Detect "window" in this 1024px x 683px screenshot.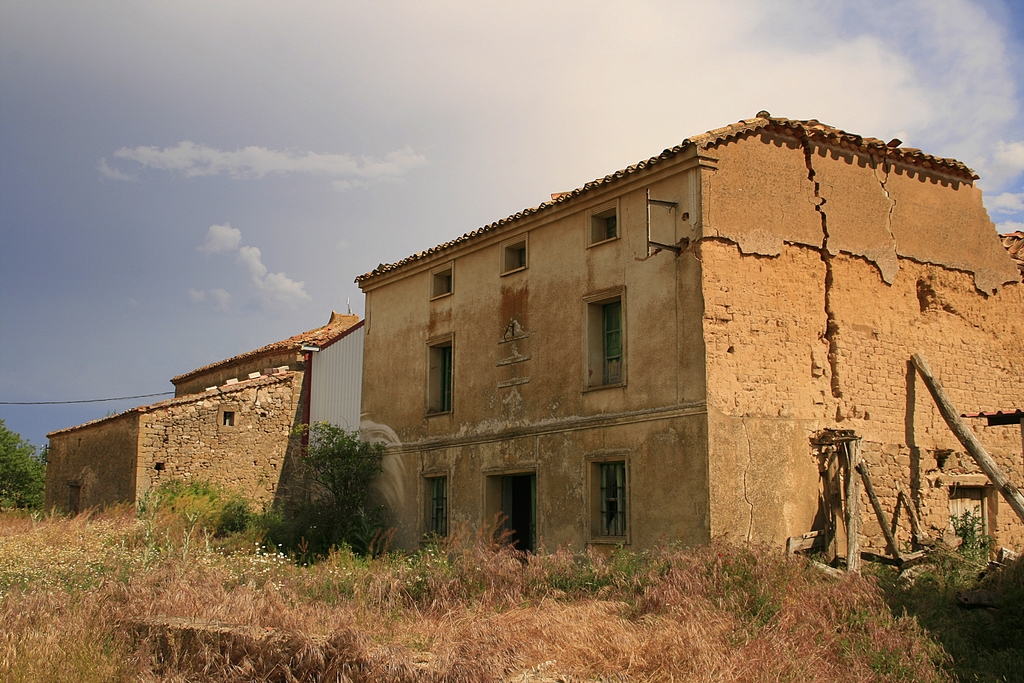
Detection: locate(582, 286, 627, 390).
